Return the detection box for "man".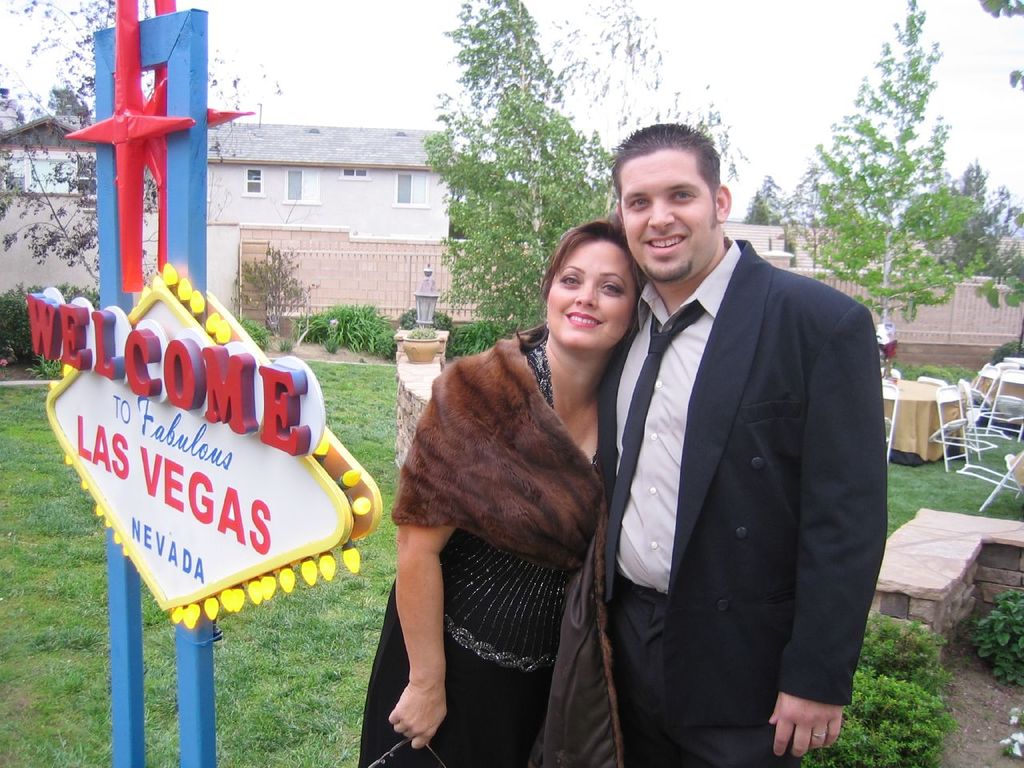
<bbox>570, 125, 886, 767</bbox>.
